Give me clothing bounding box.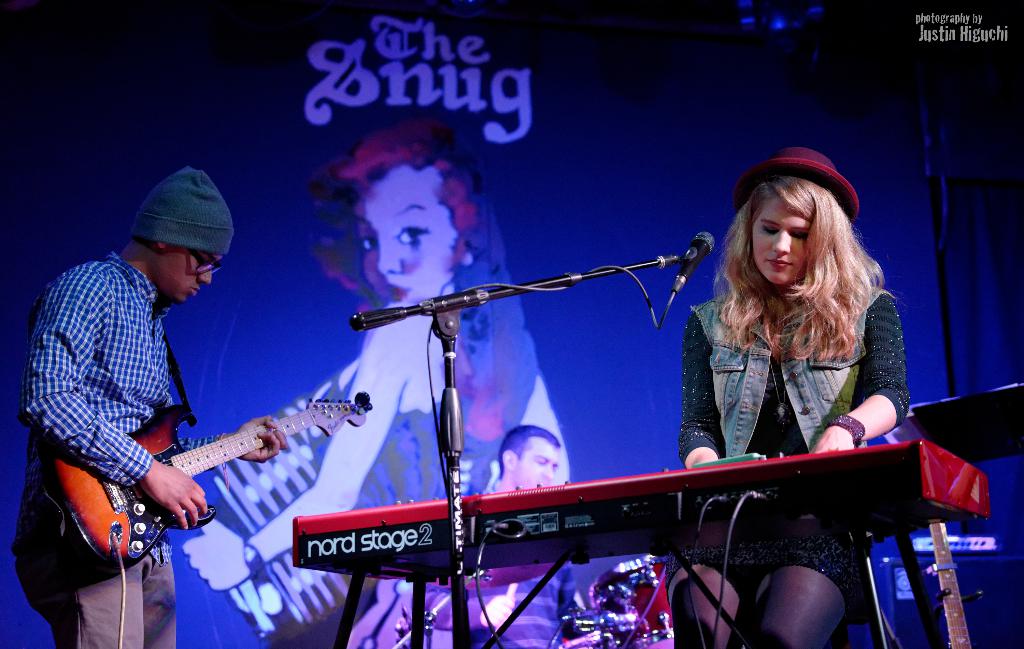
(413, 557, 588, 648).
